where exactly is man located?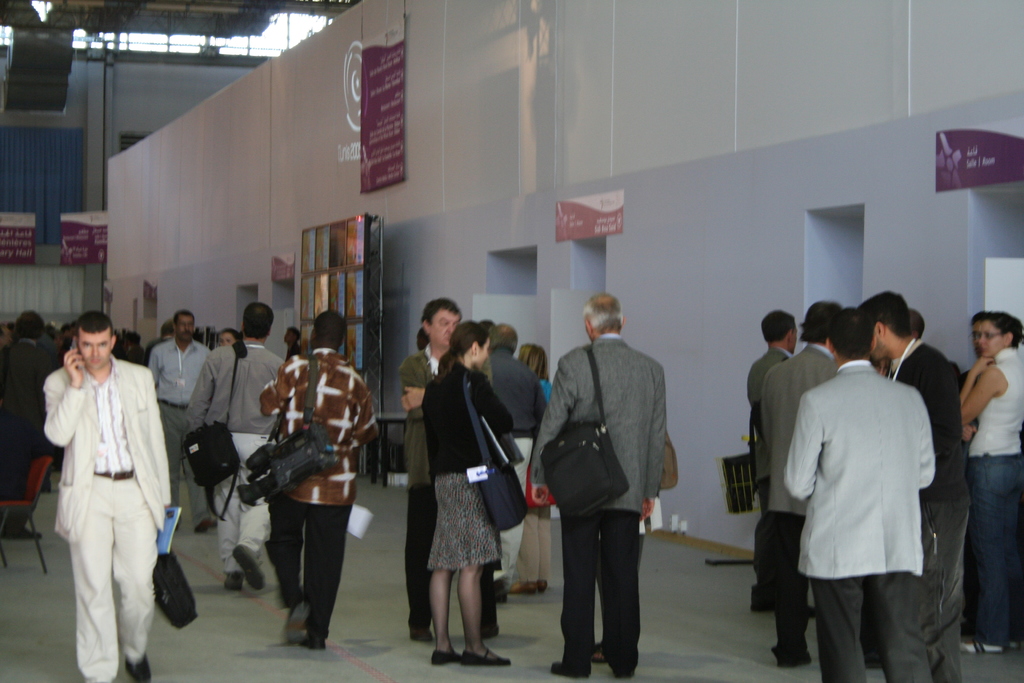
Its bounding box is locate(746, 310, 817, 620).
